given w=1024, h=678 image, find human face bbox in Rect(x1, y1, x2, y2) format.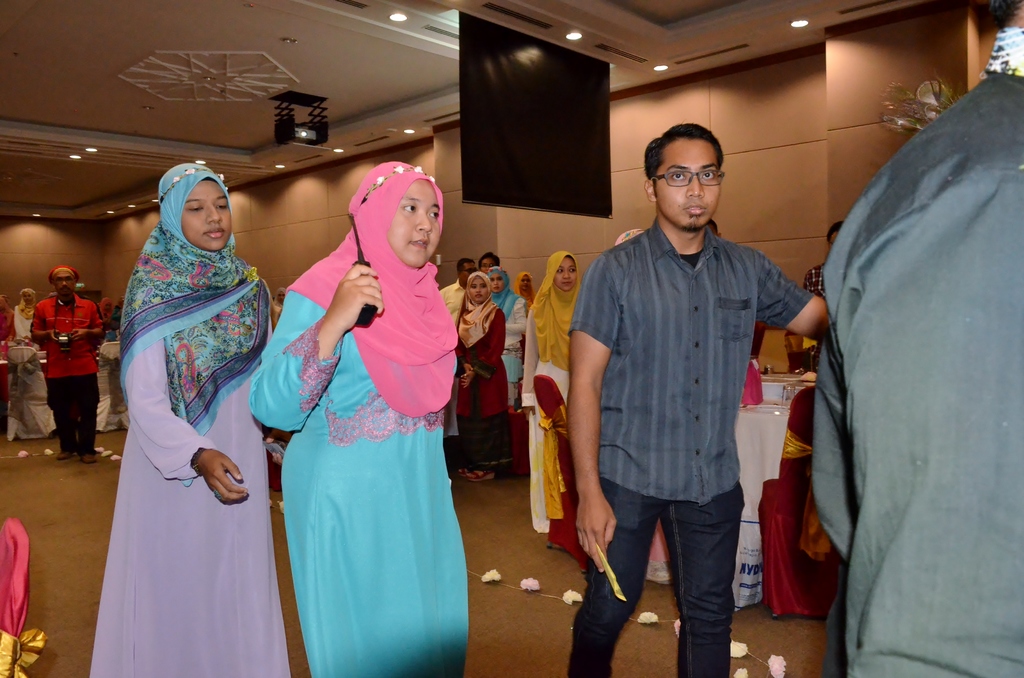
Rect(653, 139, 720, 232).
